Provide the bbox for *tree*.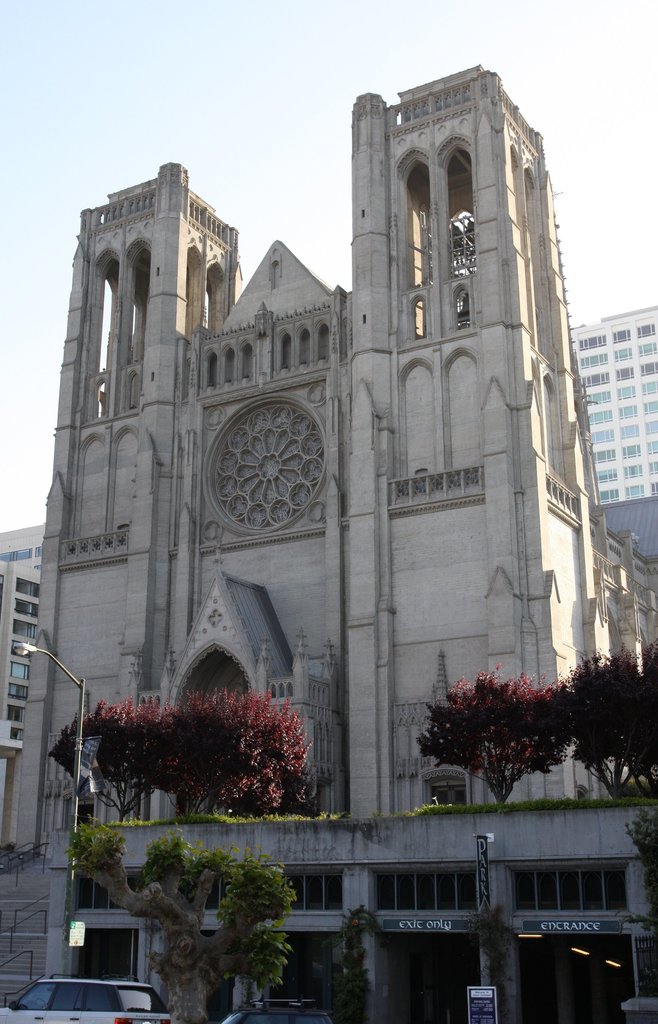
locate(67, 812, 290, 1023).
